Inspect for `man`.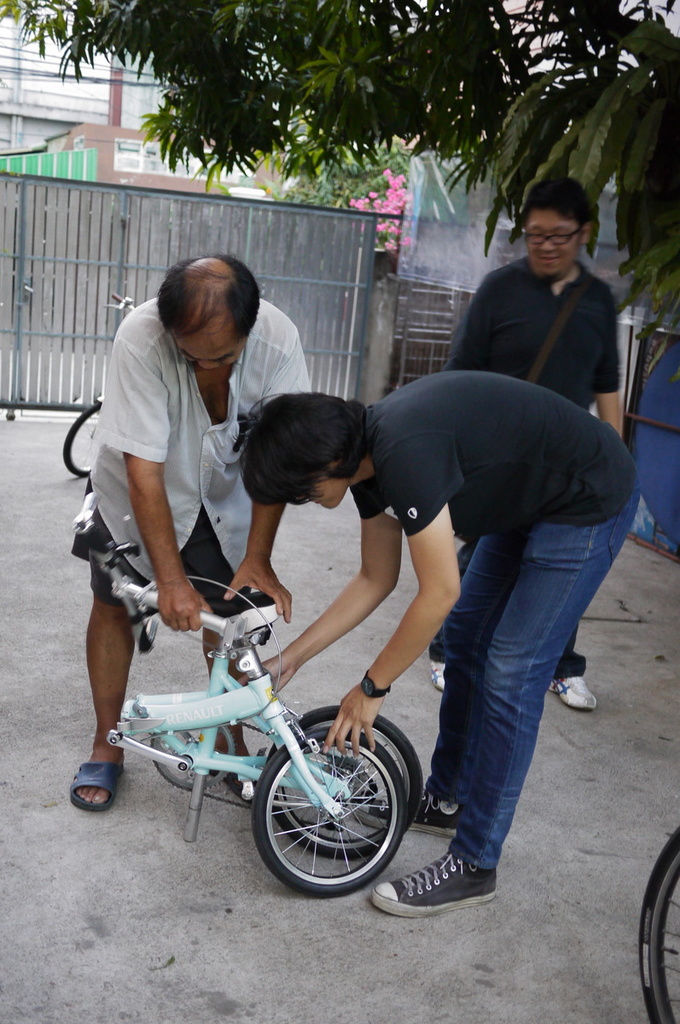
Inspection: 426:177:596:709.
